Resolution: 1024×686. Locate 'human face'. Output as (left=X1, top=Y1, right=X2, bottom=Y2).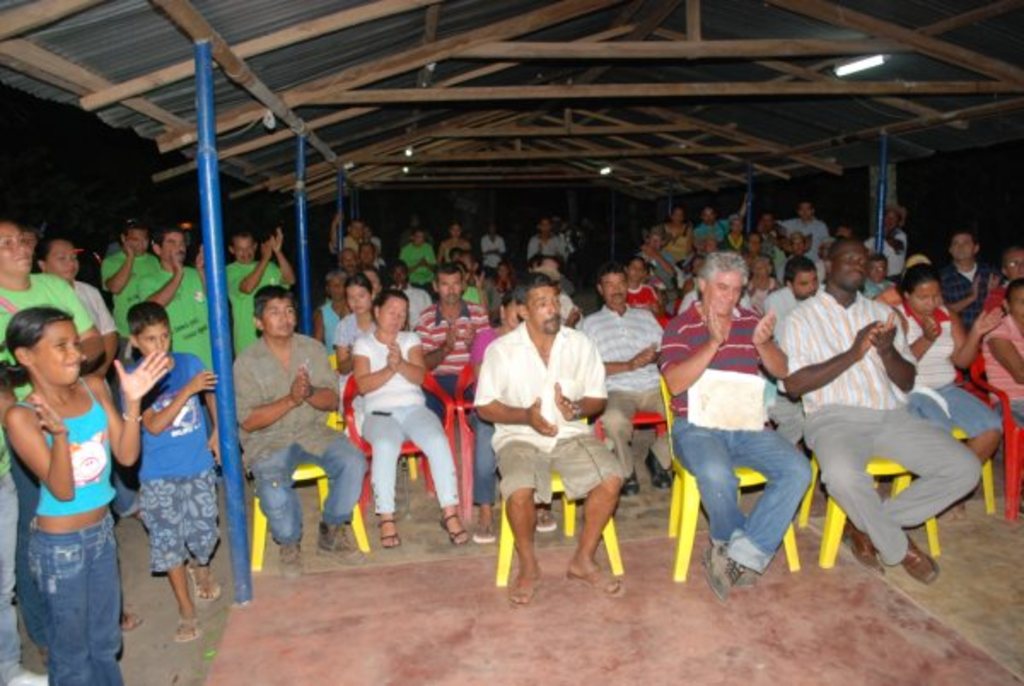
(left=265, top=299, right=294, bottom=333).
